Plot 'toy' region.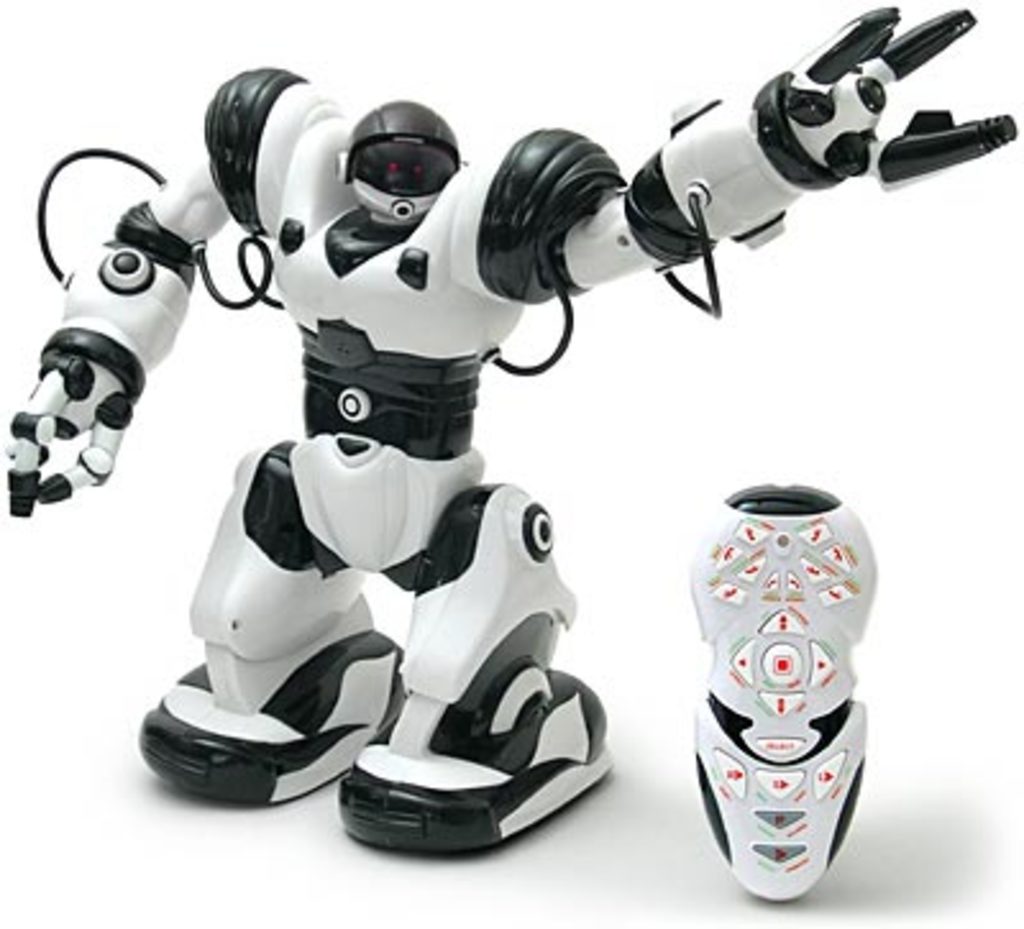
Plotted at detection(689, 473, 881, 903).
